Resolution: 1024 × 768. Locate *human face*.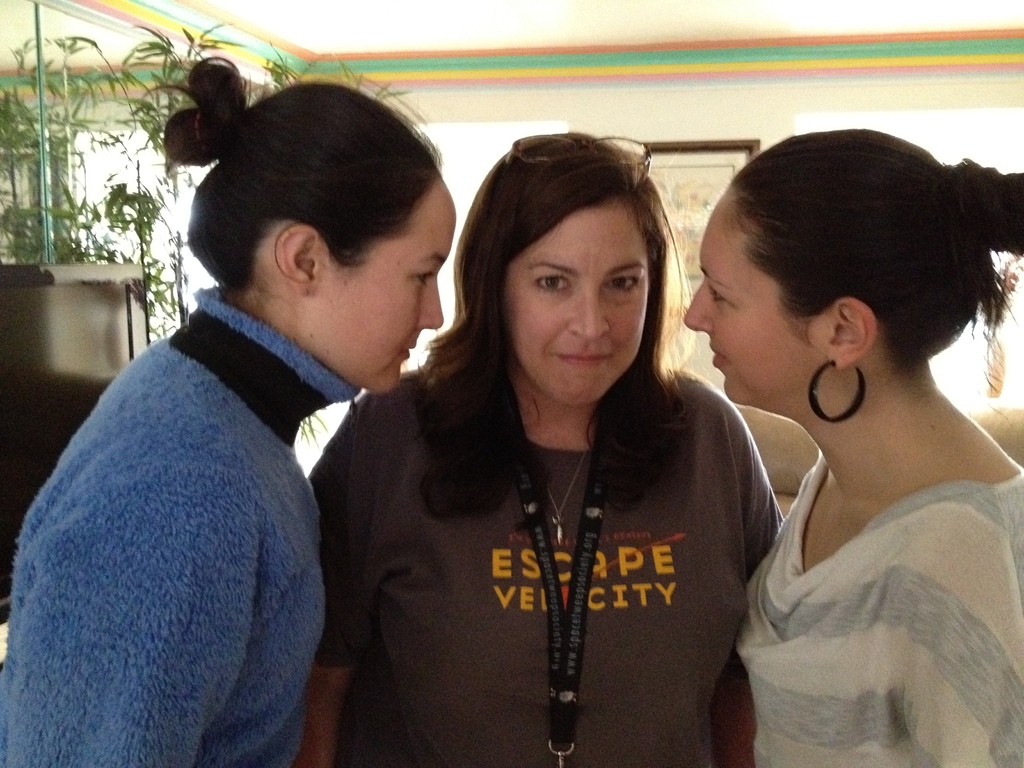
(678, 192, 836, 410).
